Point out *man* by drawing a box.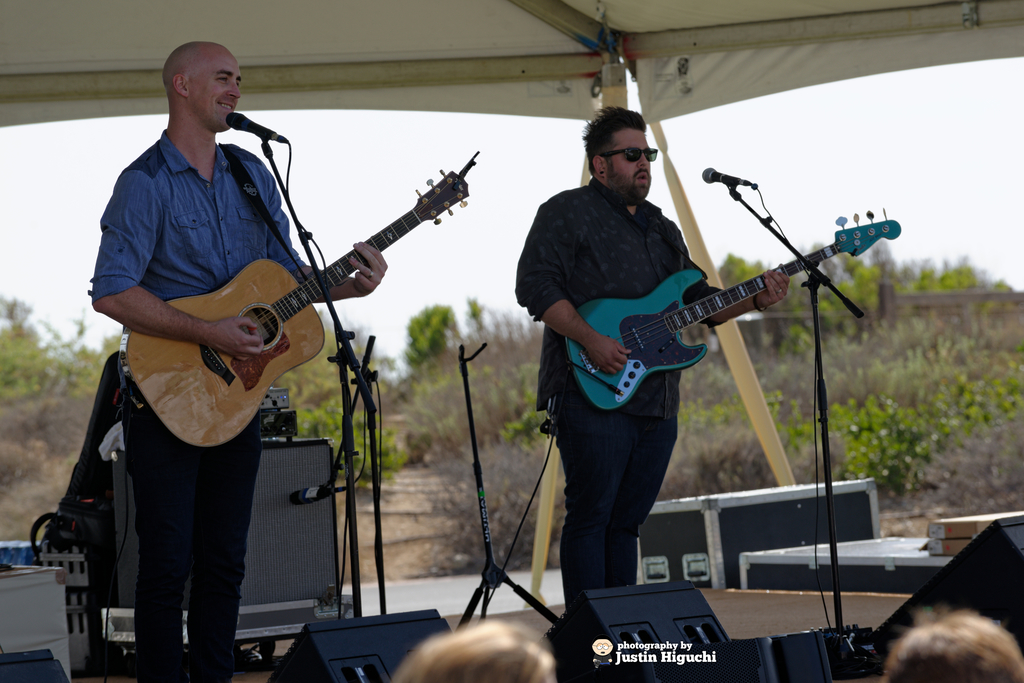
x1=501 y1=108 x2=792 y2=599.
